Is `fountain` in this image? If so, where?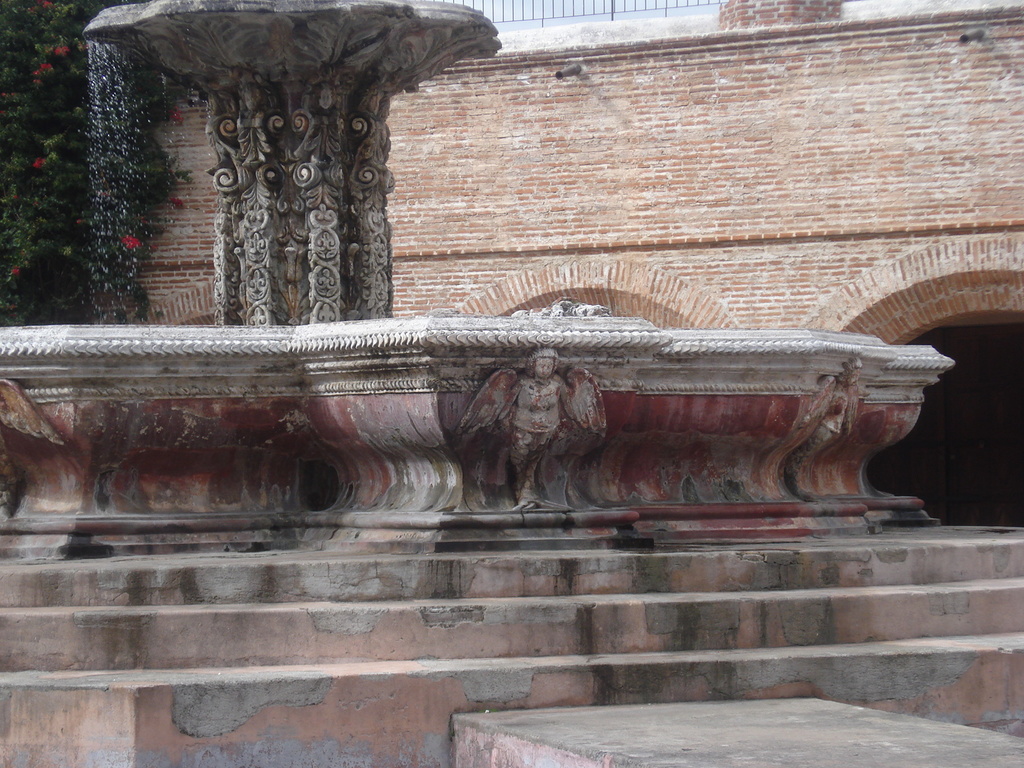
Yes, at (x1=0, y1=0, x2=957, y2=557).
